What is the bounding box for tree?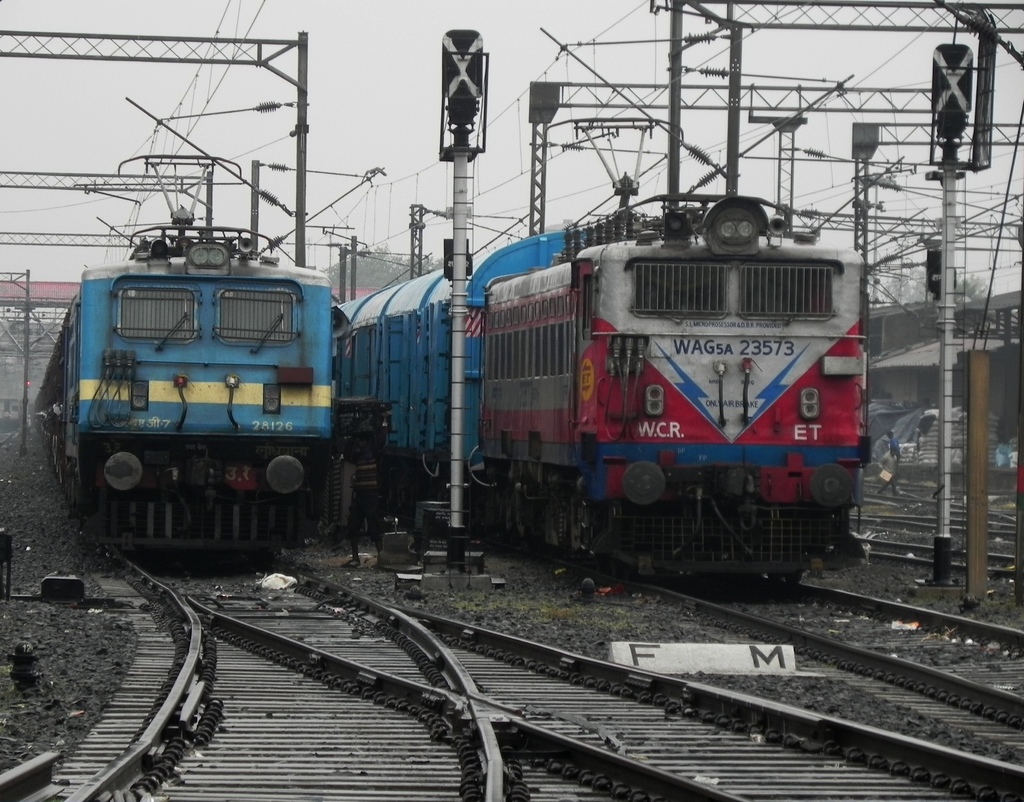
region(884, 266, 984, 299).
